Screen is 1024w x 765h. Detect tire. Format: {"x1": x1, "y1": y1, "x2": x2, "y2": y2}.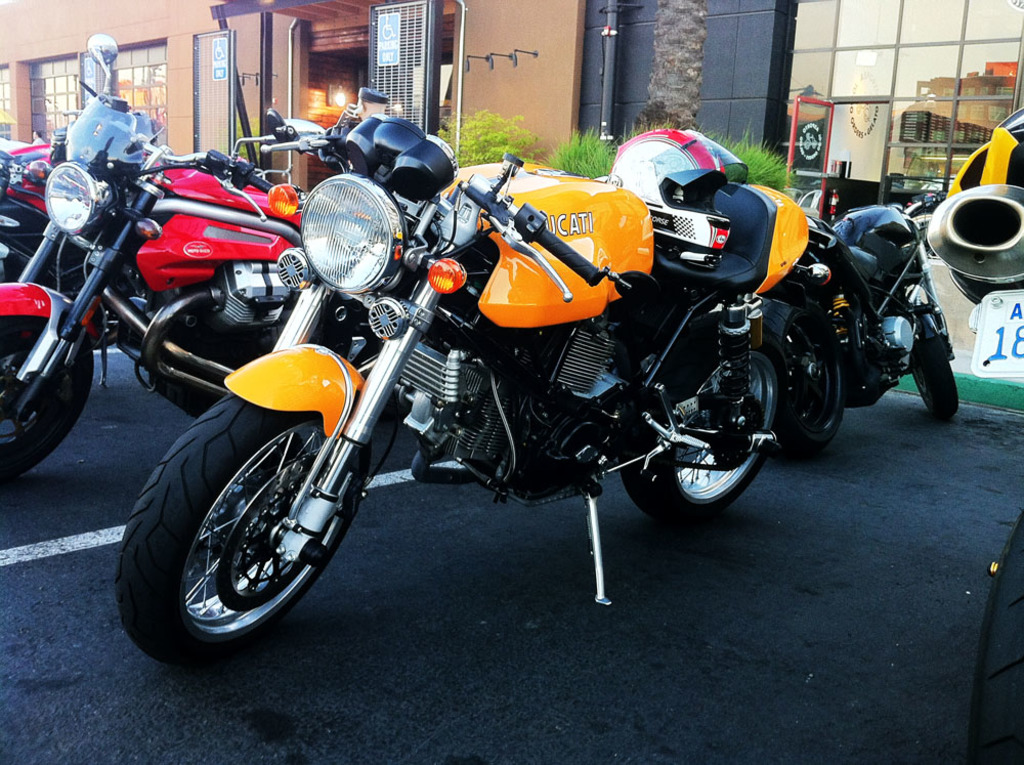
{"x1": 909, "y1": 334, "x2": 966, "y2": 418}.
